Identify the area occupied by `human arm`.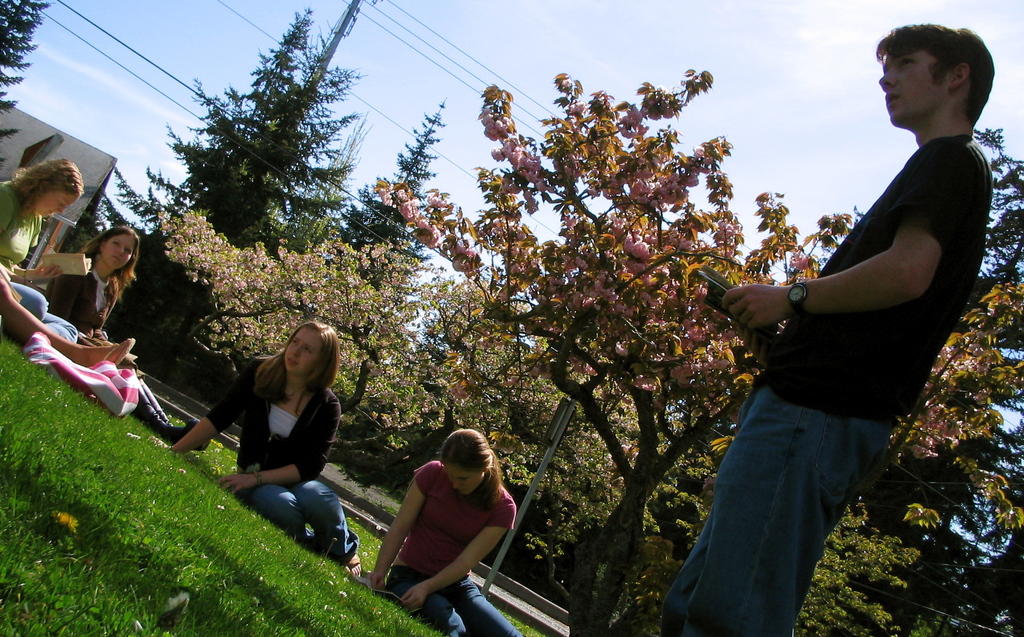
Area: 216, 399, 341, 498.
